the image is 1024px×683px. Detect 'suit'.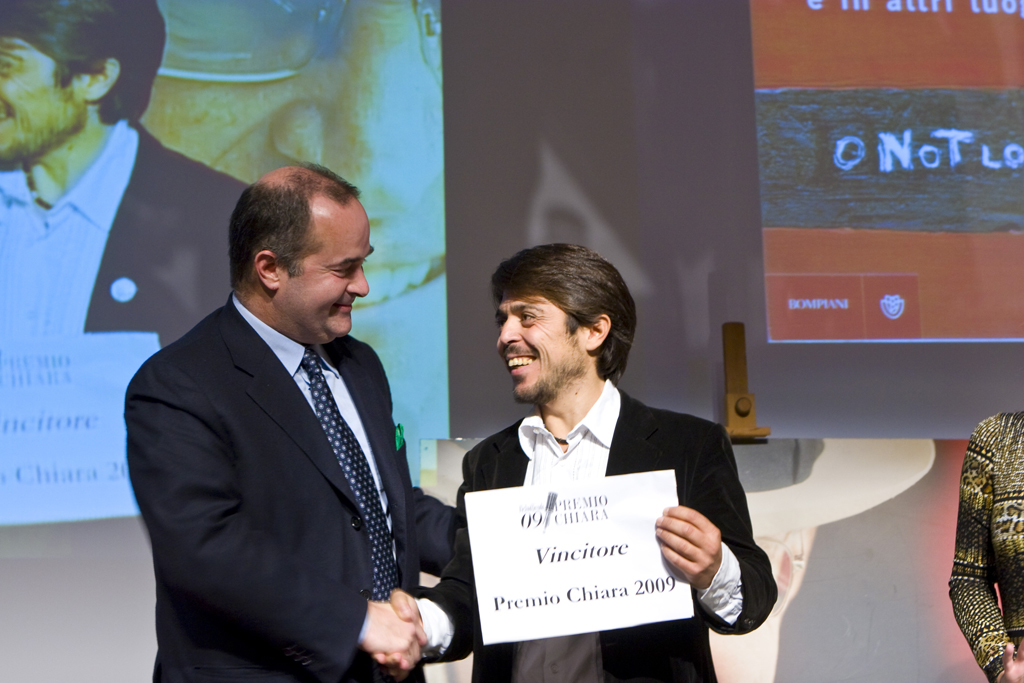
Detection: bbox=(0, 114, 249, 334).
